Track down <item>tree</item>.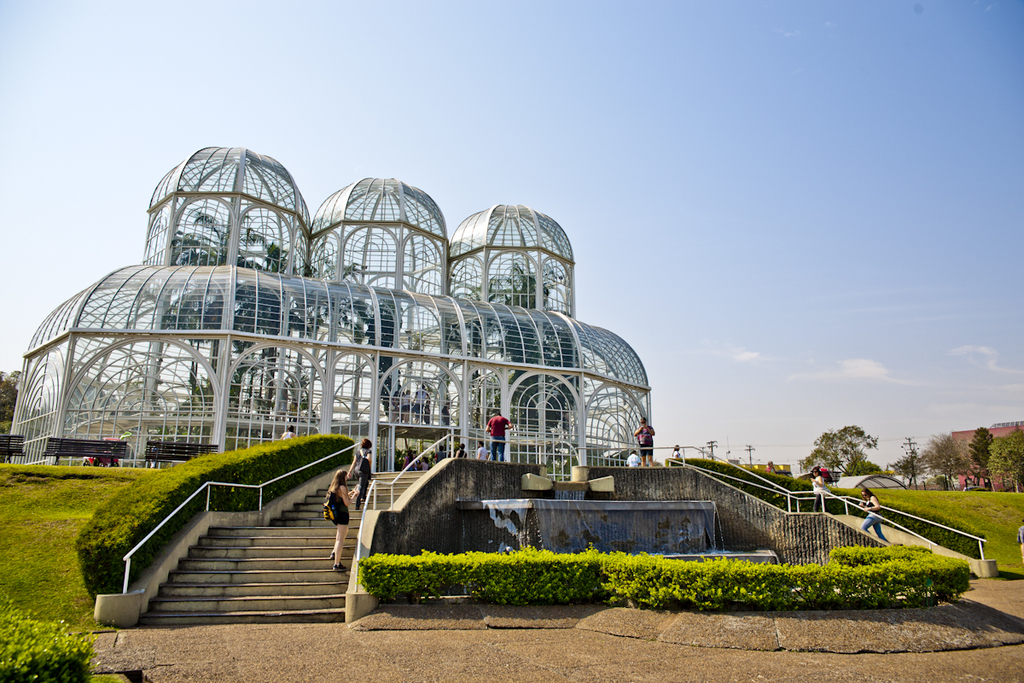
Tracked to <bbox>964, 423, 998, 470</bbox>.
